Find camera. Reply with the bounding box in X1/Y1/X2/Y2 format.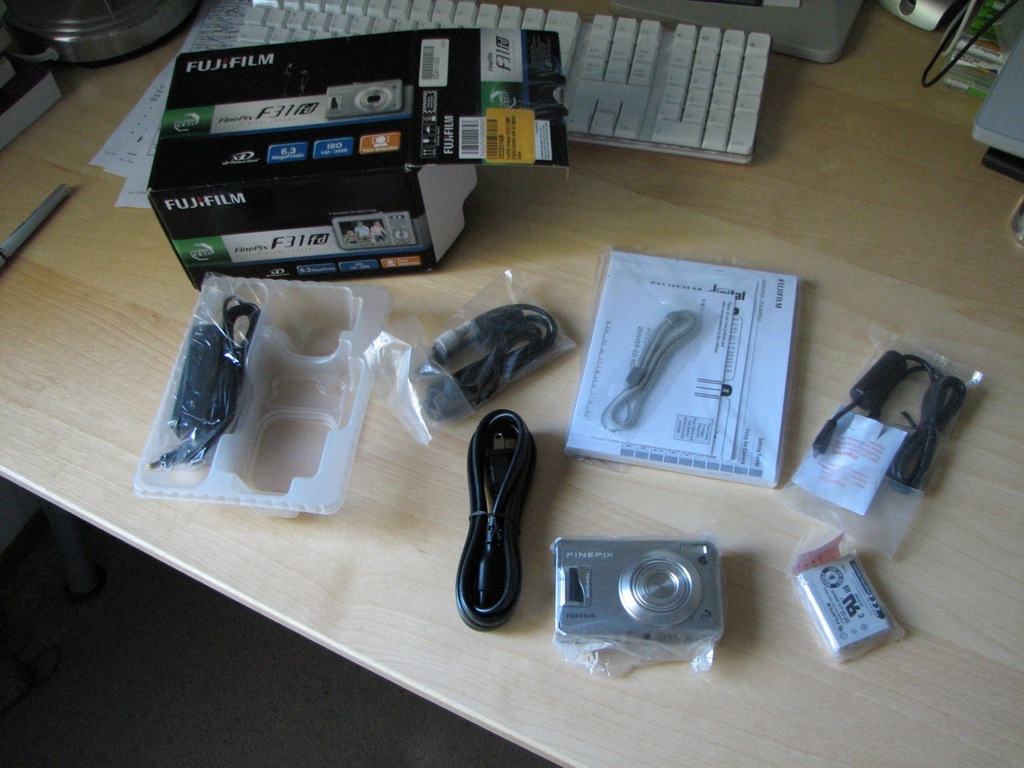
568/531/740/662.
